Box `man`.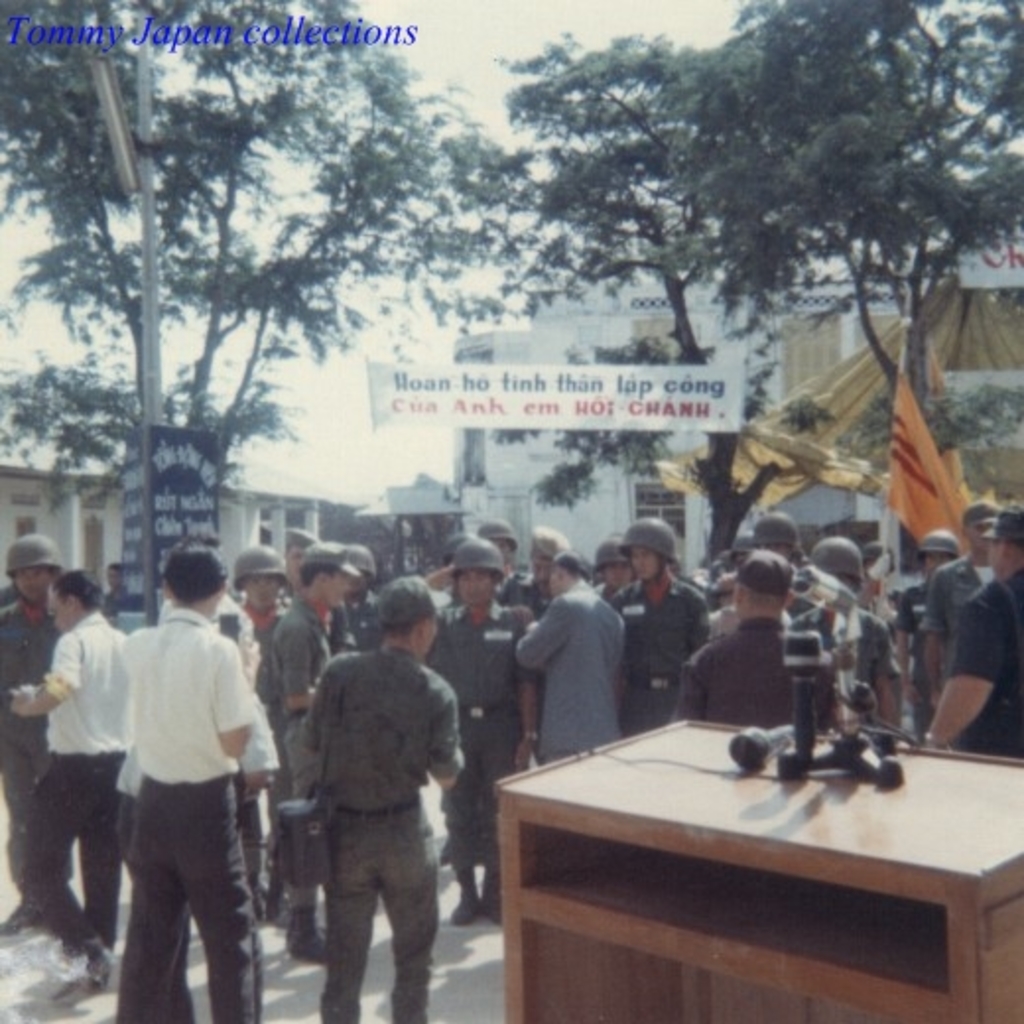
select_region(607, 520, 713, 740).
